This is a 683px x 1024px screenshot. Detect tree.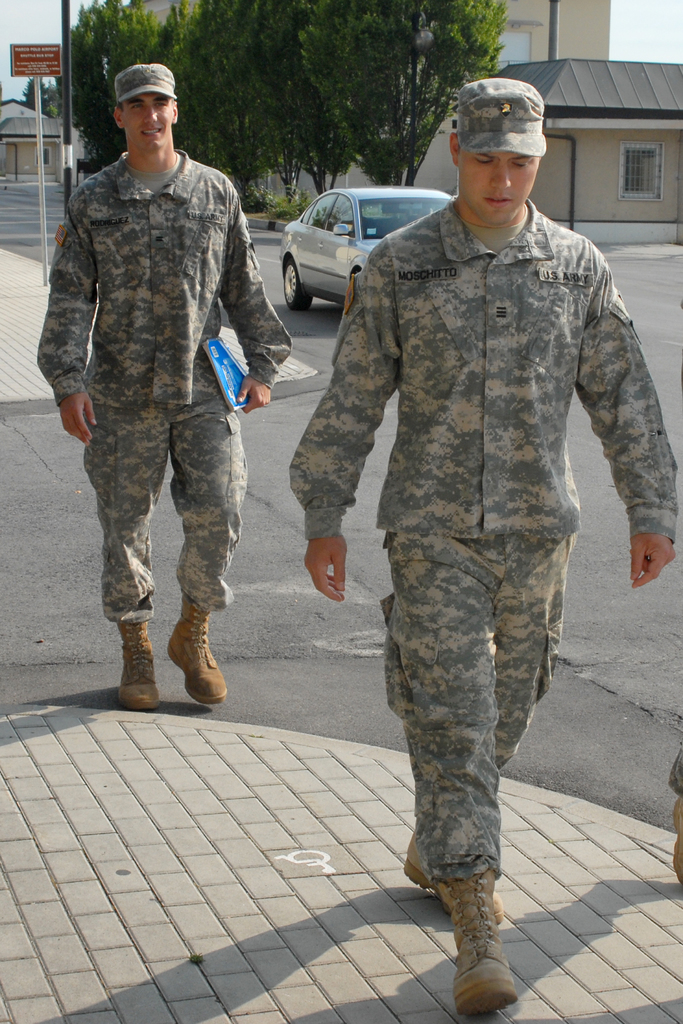
<region>294, 0, 517, 181</region>.
